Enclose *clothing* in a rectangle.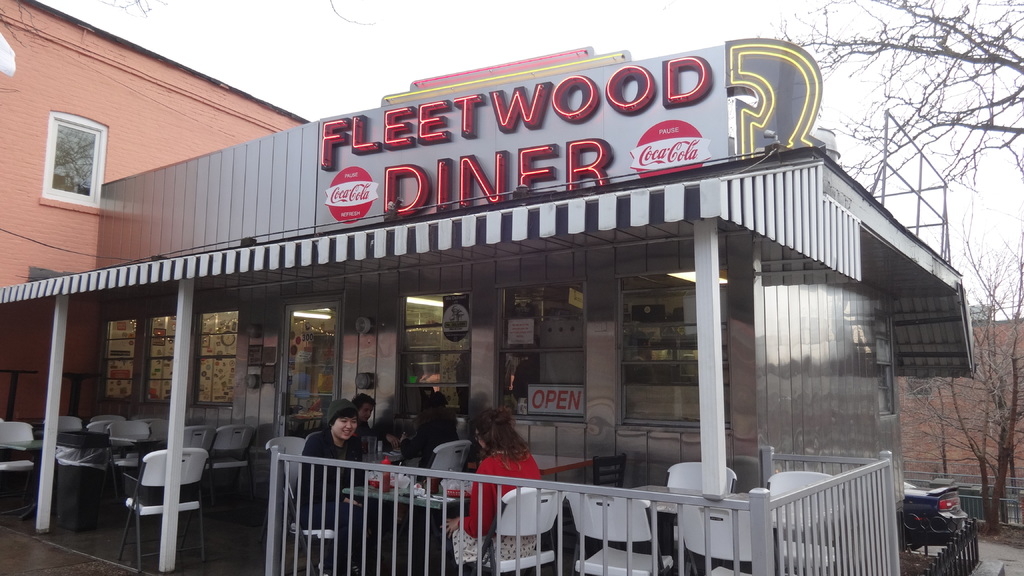
454,445,543,567.
